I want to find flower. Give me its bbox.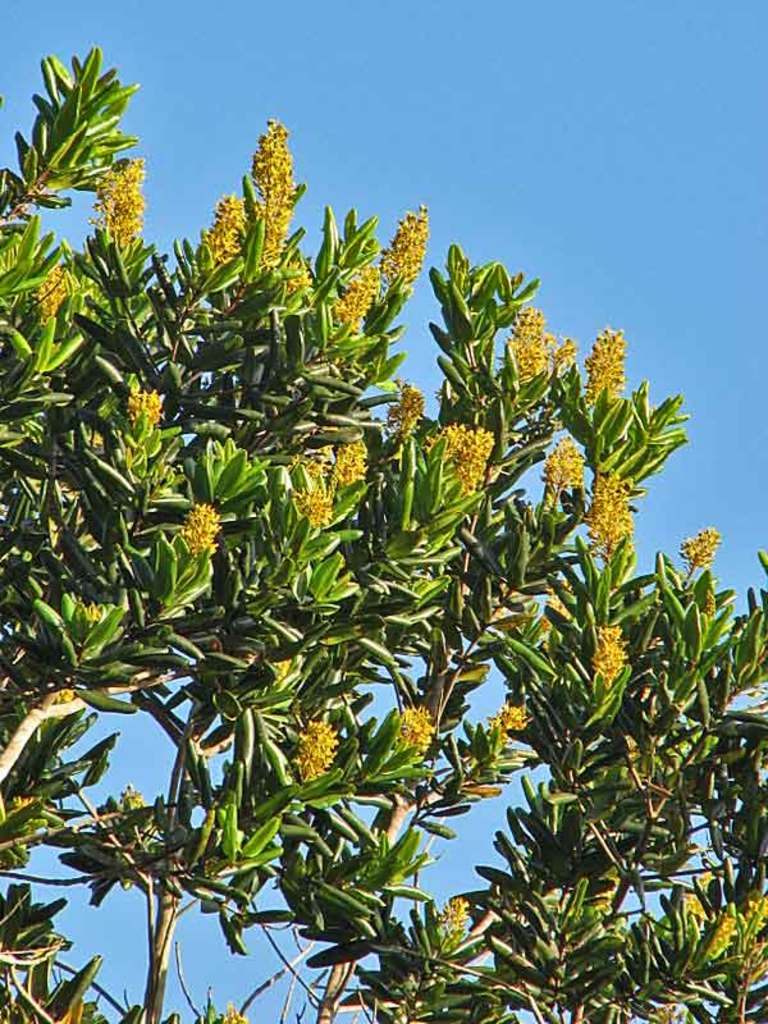
{"left": 429, "top": 899, "right": 466, "bottom": 956}.
